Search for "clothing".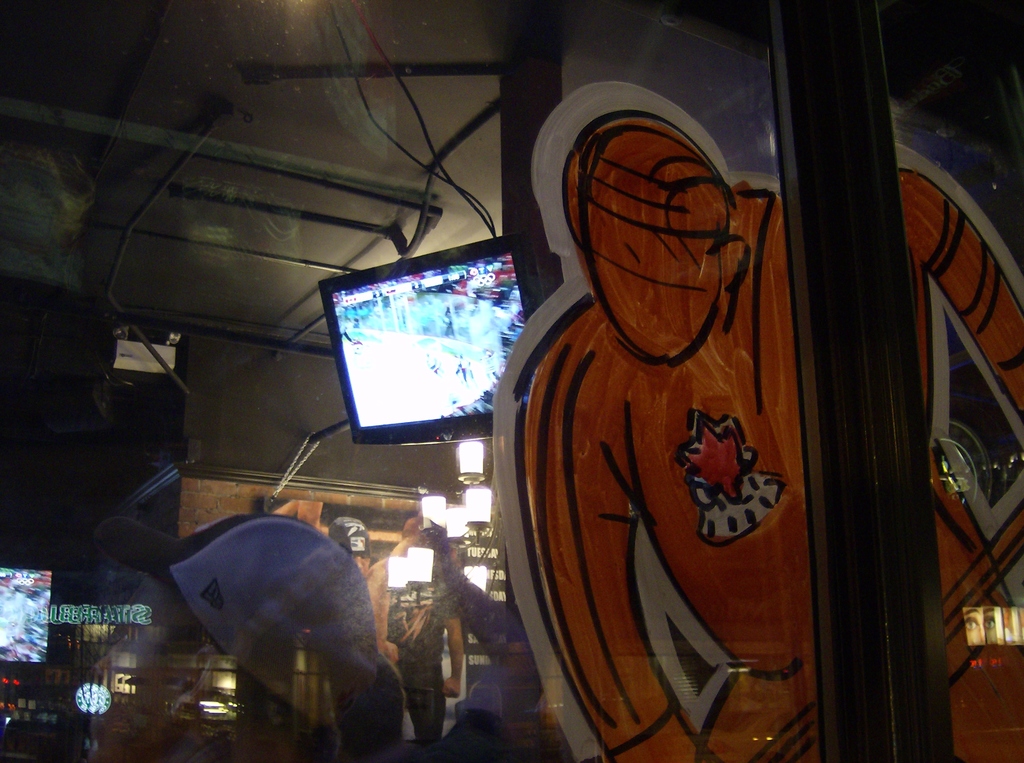
Found at 387/566/457/741.
